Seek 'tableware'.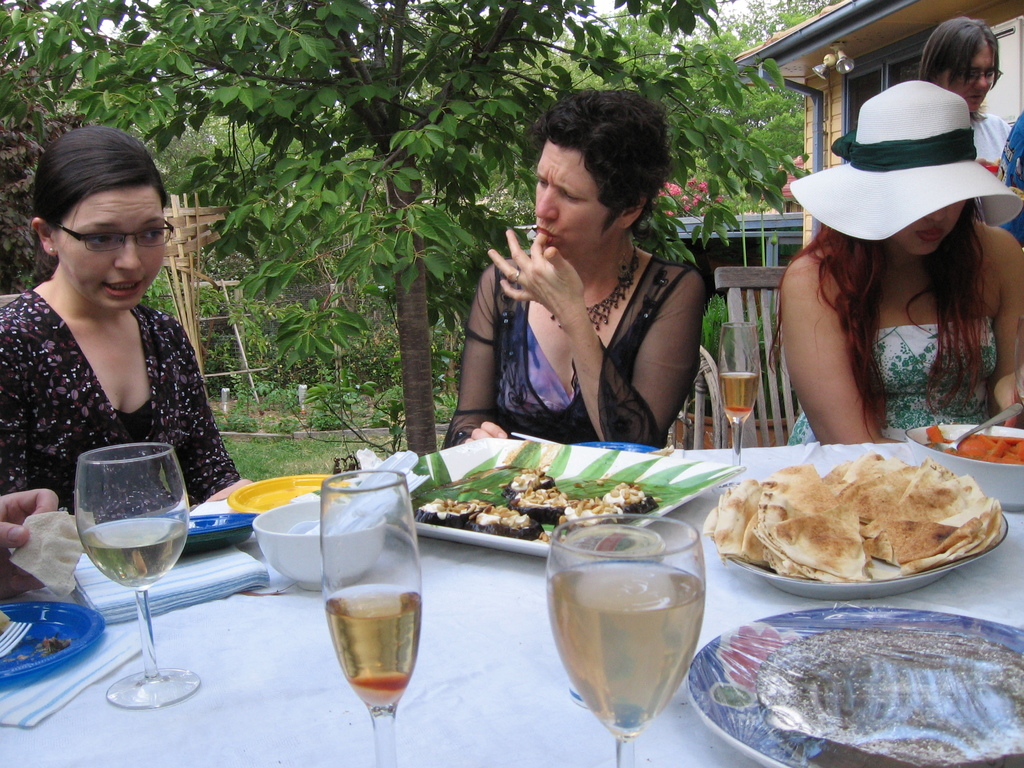
711,458,1011,605.
